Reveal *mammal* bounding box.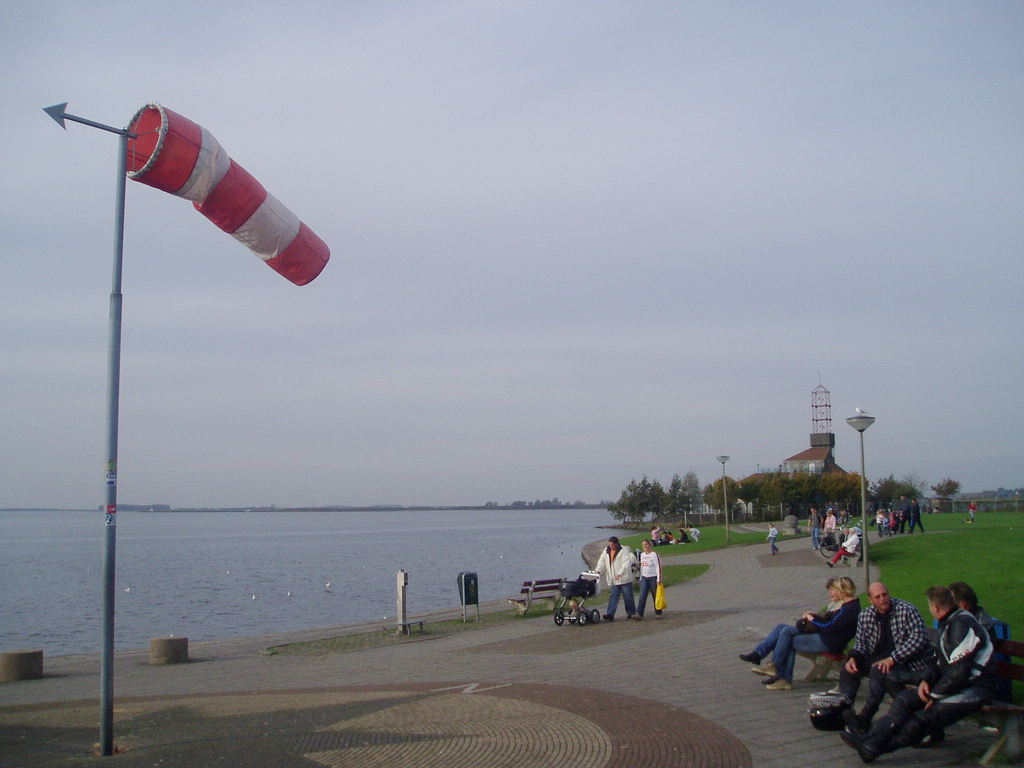
Revealed: (left=833, top=594, right=999, bottom=761).
